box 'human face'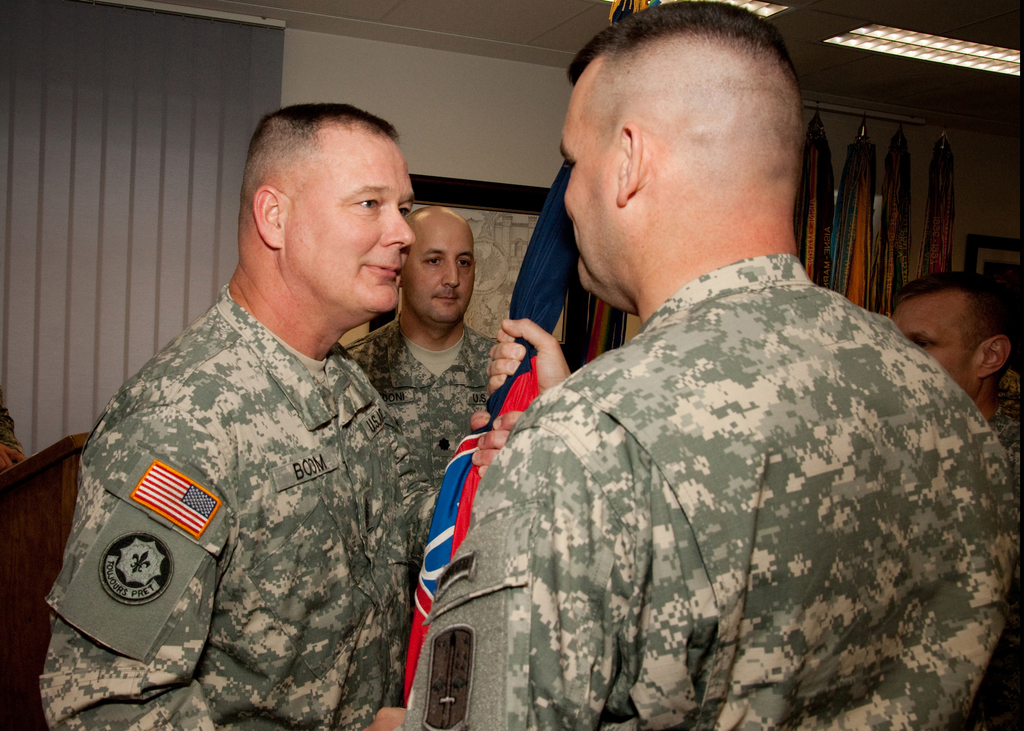
557:58:618:295
